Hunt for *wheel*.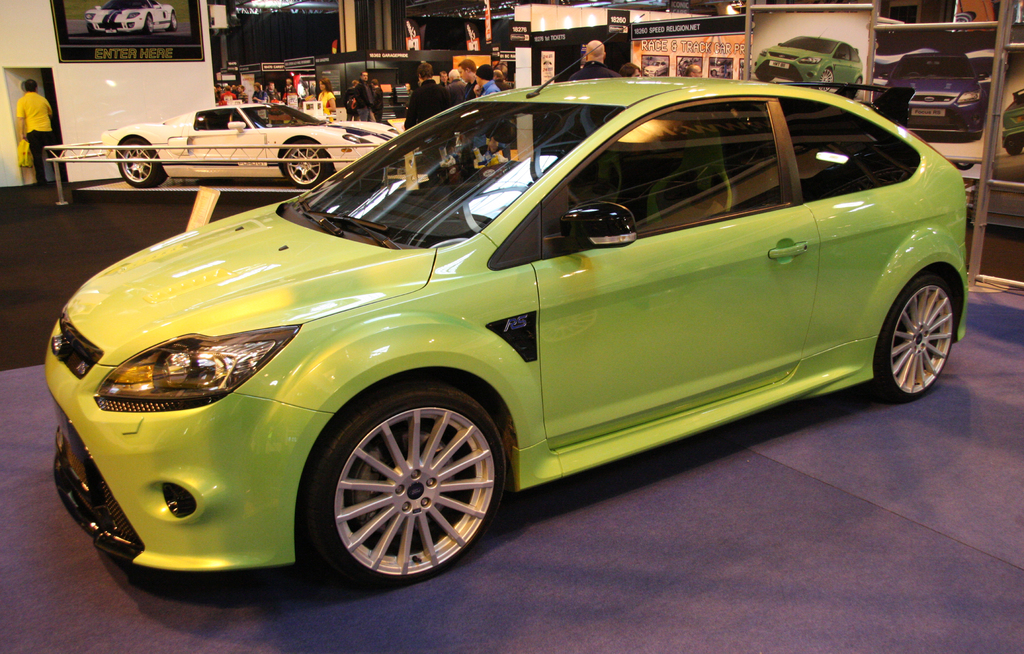
Hunted down at [left=110, top=138, right=168, bottom=189].
